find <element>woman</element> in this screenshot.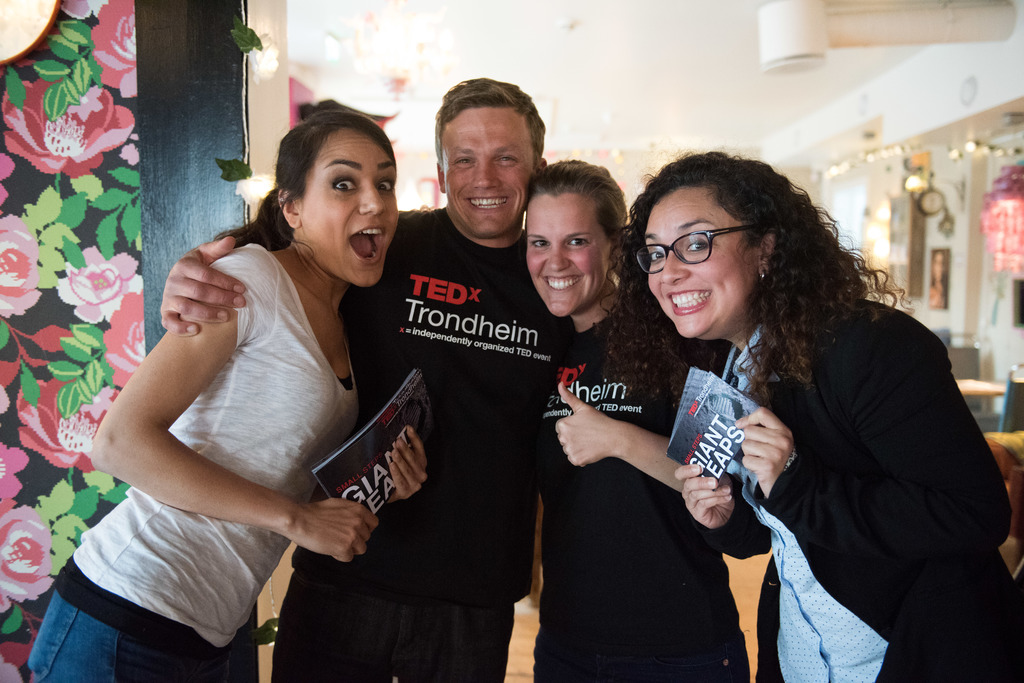
The bounding box for <element>woman</element> is bbox=(86, 116, 464, 675).
